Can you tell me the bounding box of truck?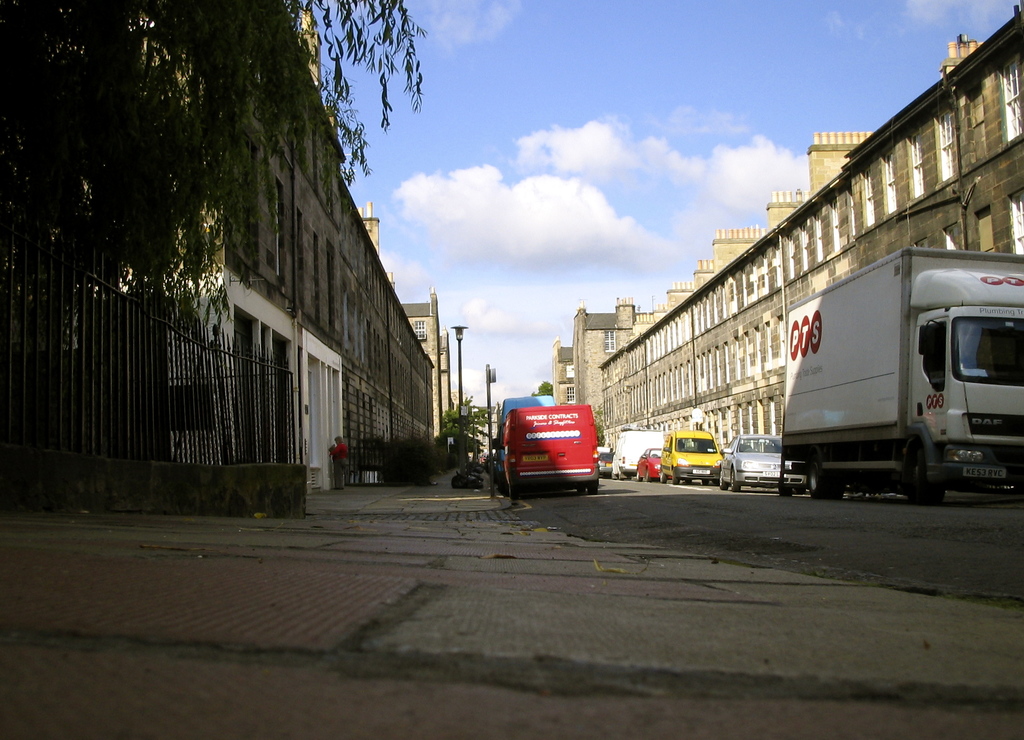
493 396 556 484.
